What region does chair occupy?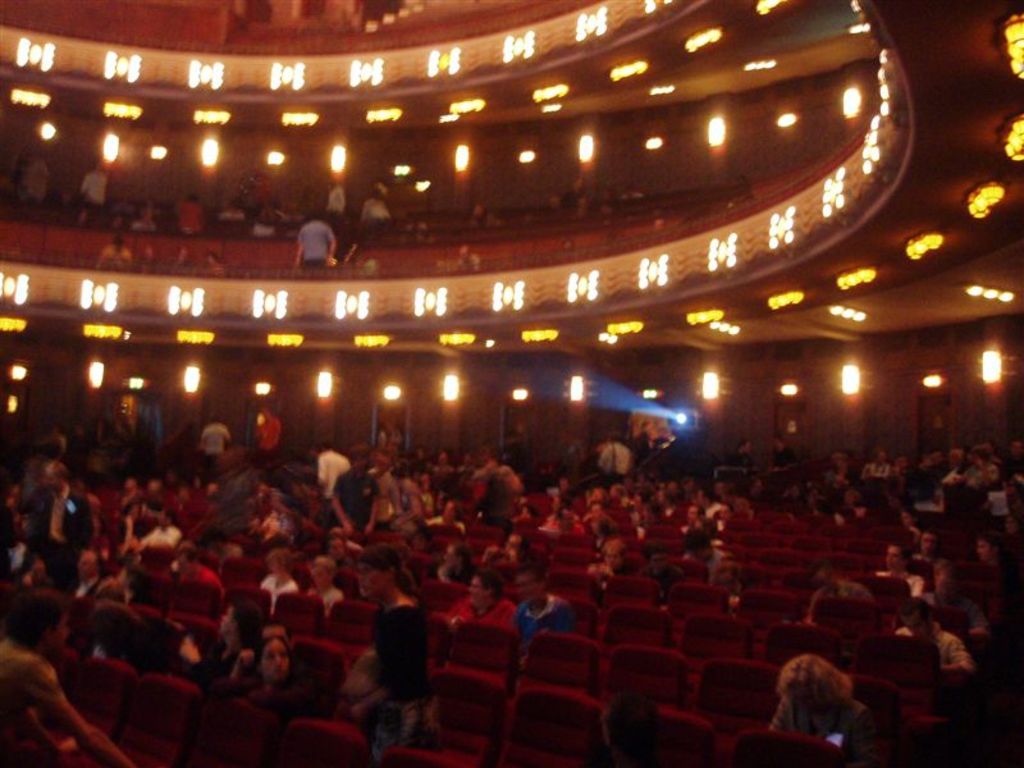
l=271, t=591, r=329, b=652.
